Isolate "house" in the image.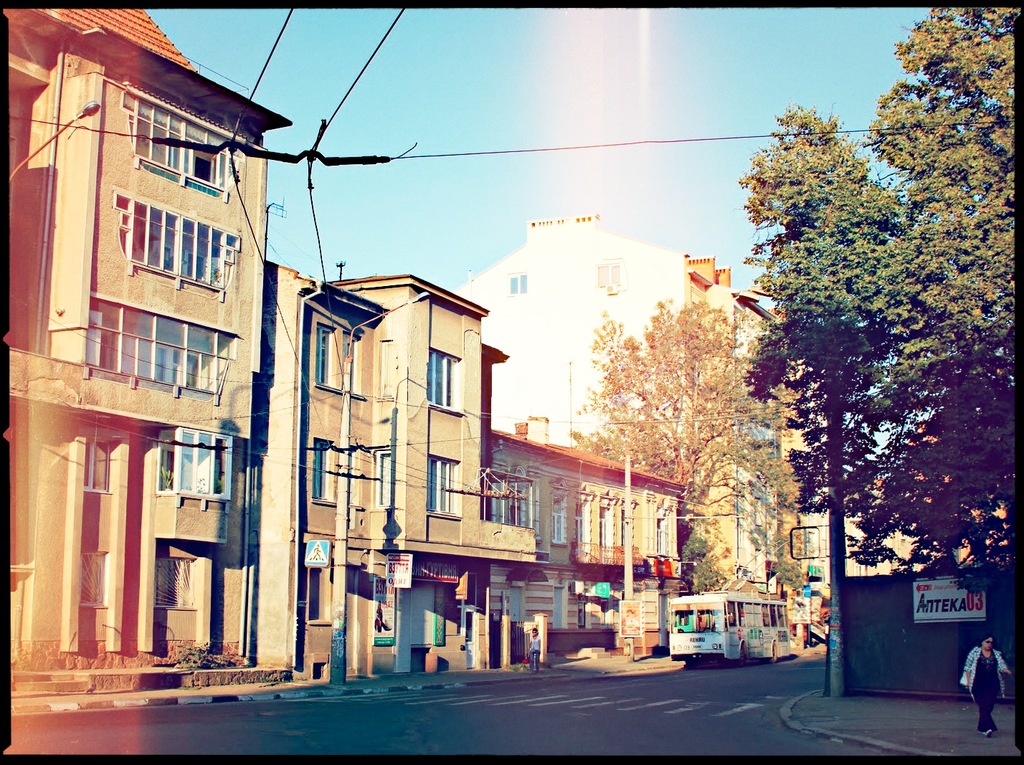
Isolated region: <region>487, 424, 689, 662</region>.
